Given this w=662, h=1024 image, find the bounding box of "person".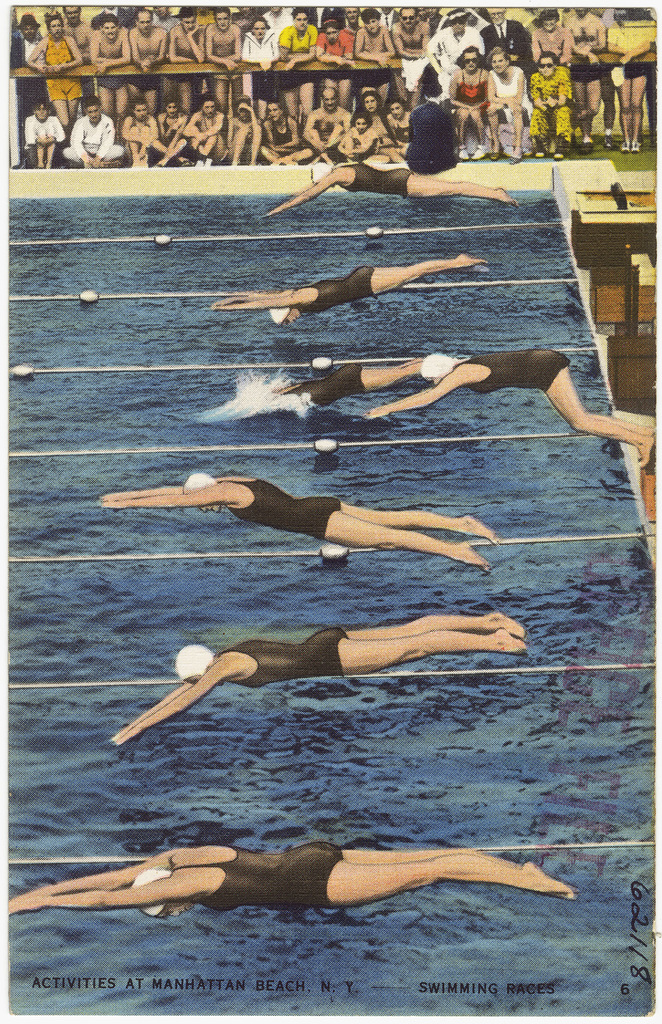
select_region(108, 612, 526, 749).
